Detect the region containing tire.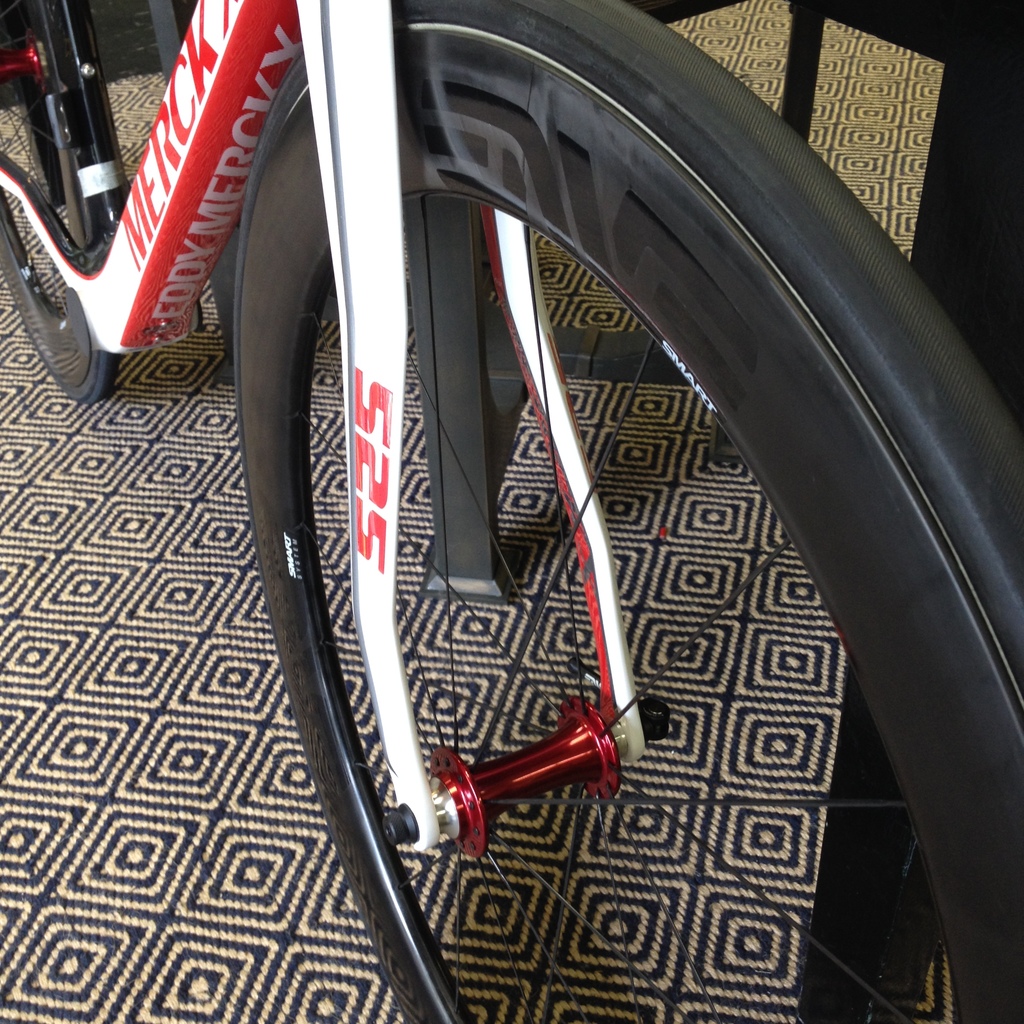
[236, 0, 1023, 1023].
